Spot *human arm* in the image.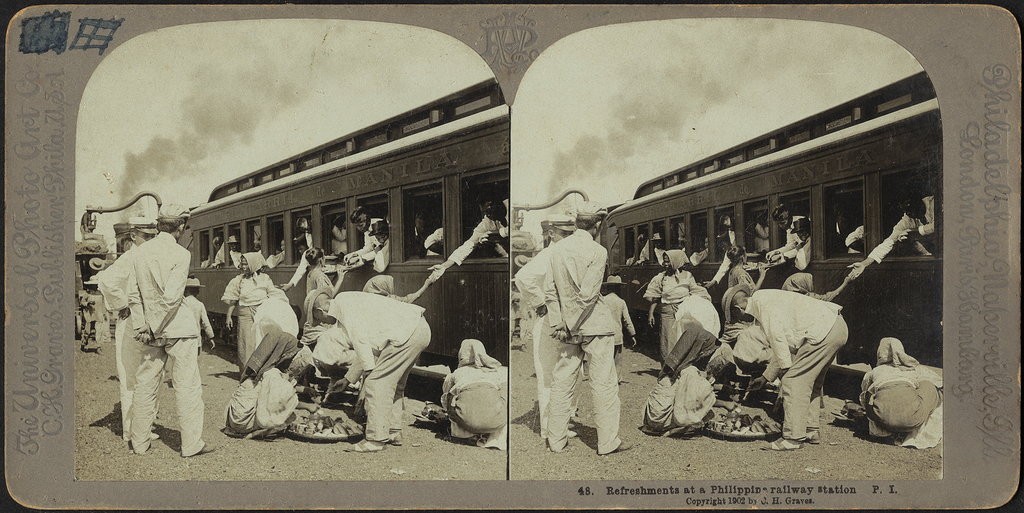
*human arm* found at detection(202, 307, 216, 354).
